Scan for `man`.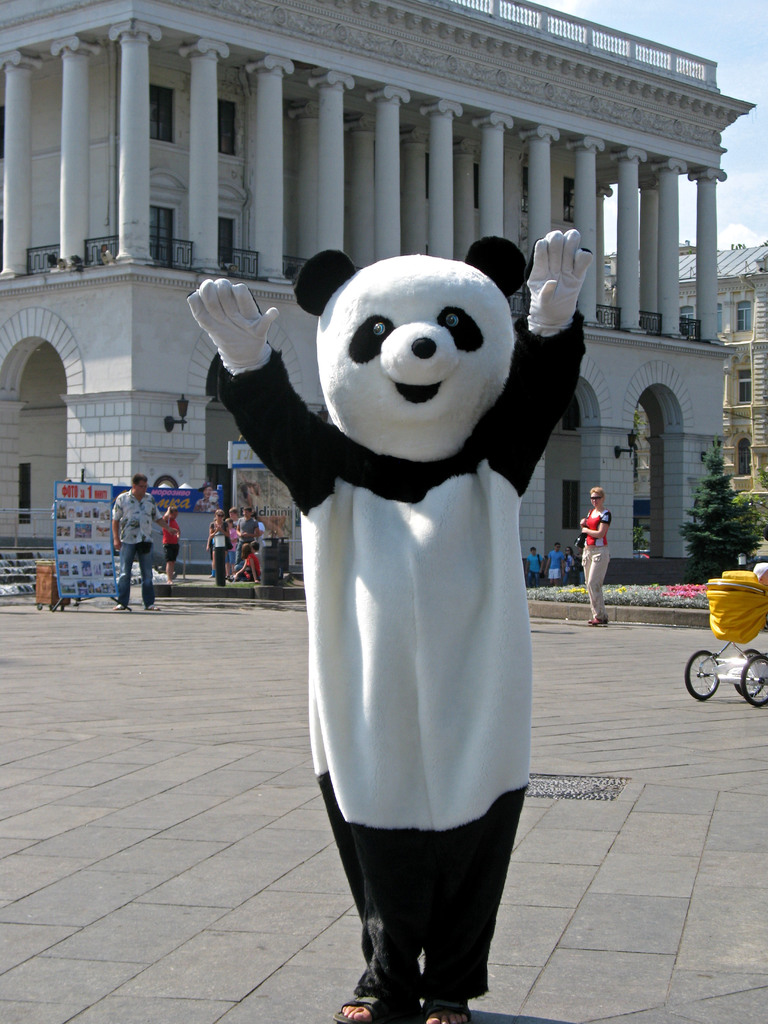
Scan result: select_region(228, 504, 239, 532).
